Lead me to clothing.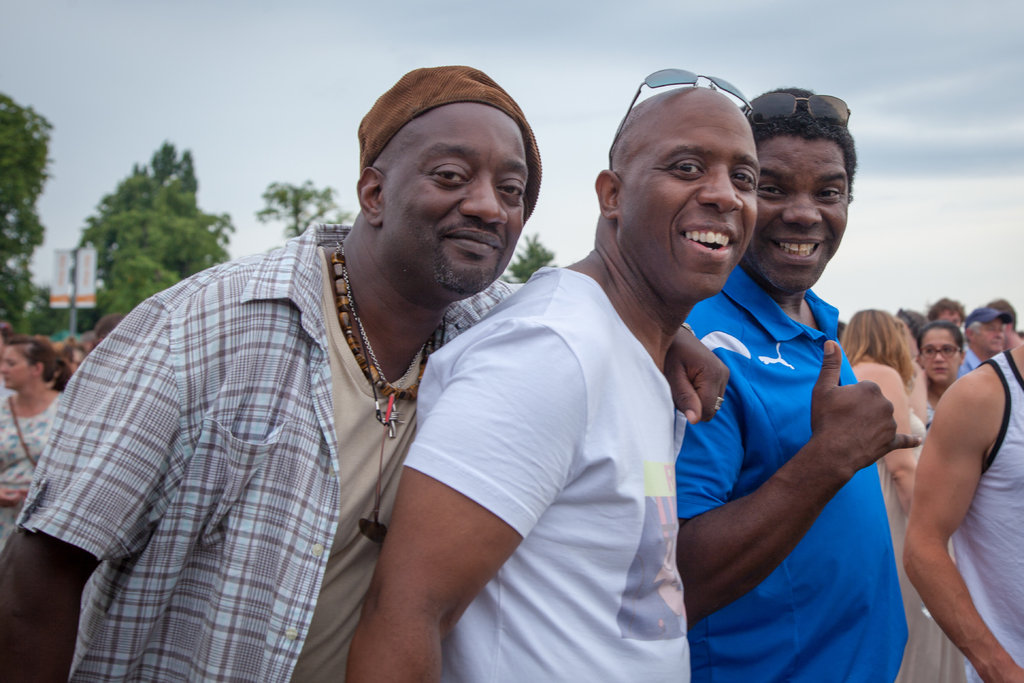
Lead to <region>405, 270, 696, 682</region>.
